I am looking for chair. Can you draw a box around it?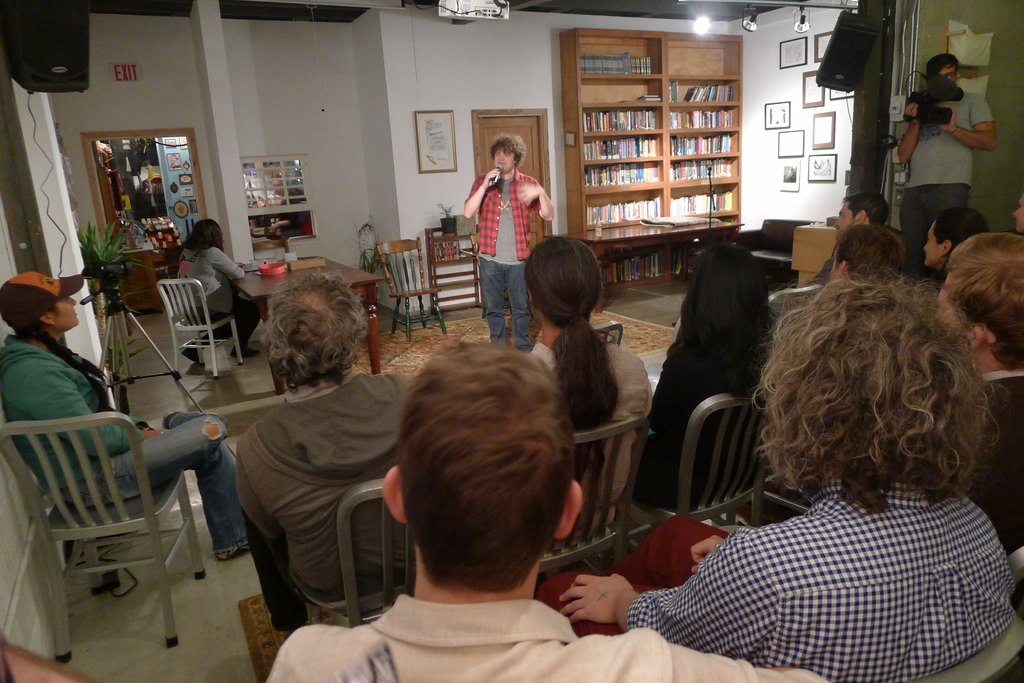
Sure, the bounding box is [x1=637, y1=386, x2=771, y2=541].
